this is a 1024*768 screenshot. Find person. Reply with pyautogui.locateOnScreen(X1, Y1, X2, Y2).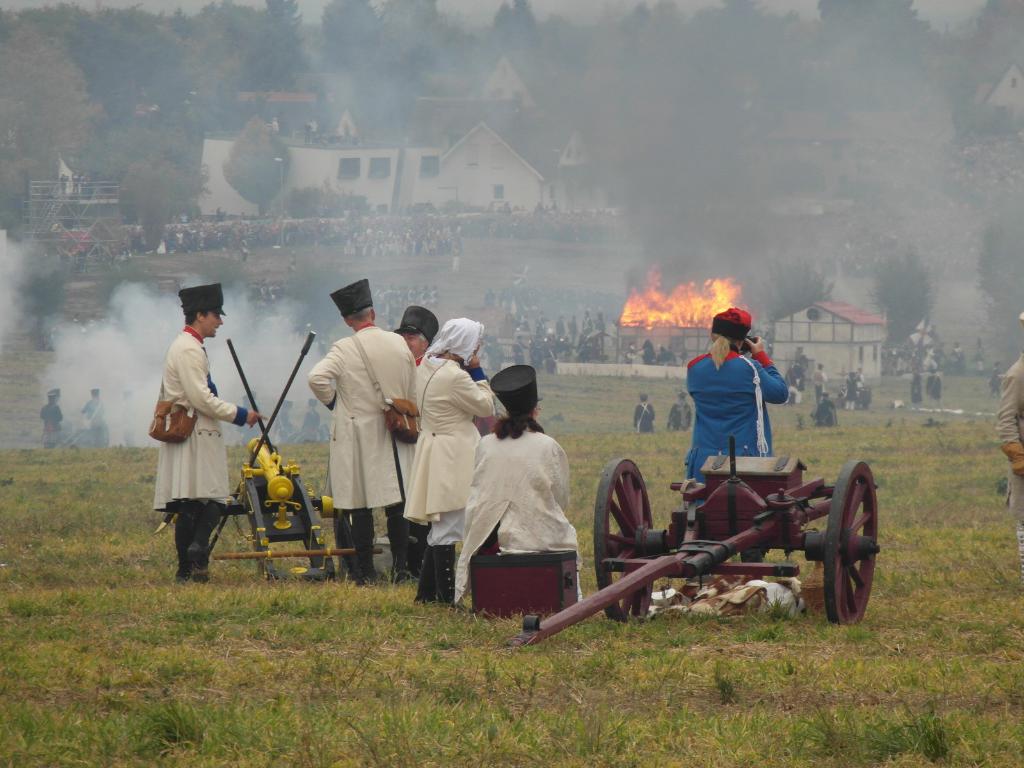
pyautogui.locateOnScreen(242, 388, 253, 443).
